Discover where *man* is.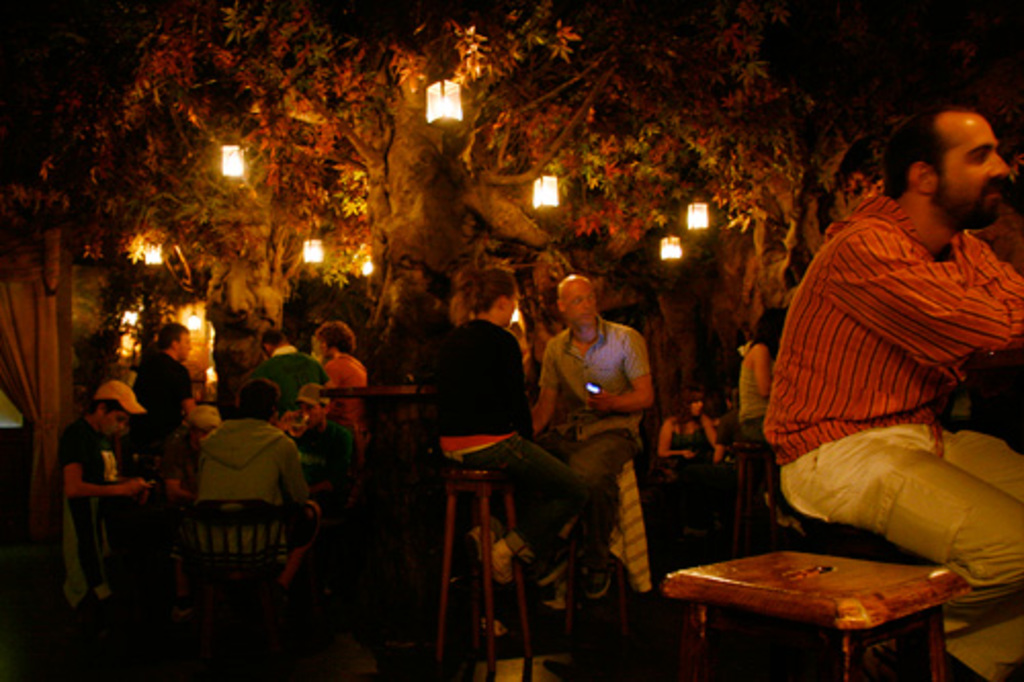
Discovered at rect(190, 375, 326, 590).
